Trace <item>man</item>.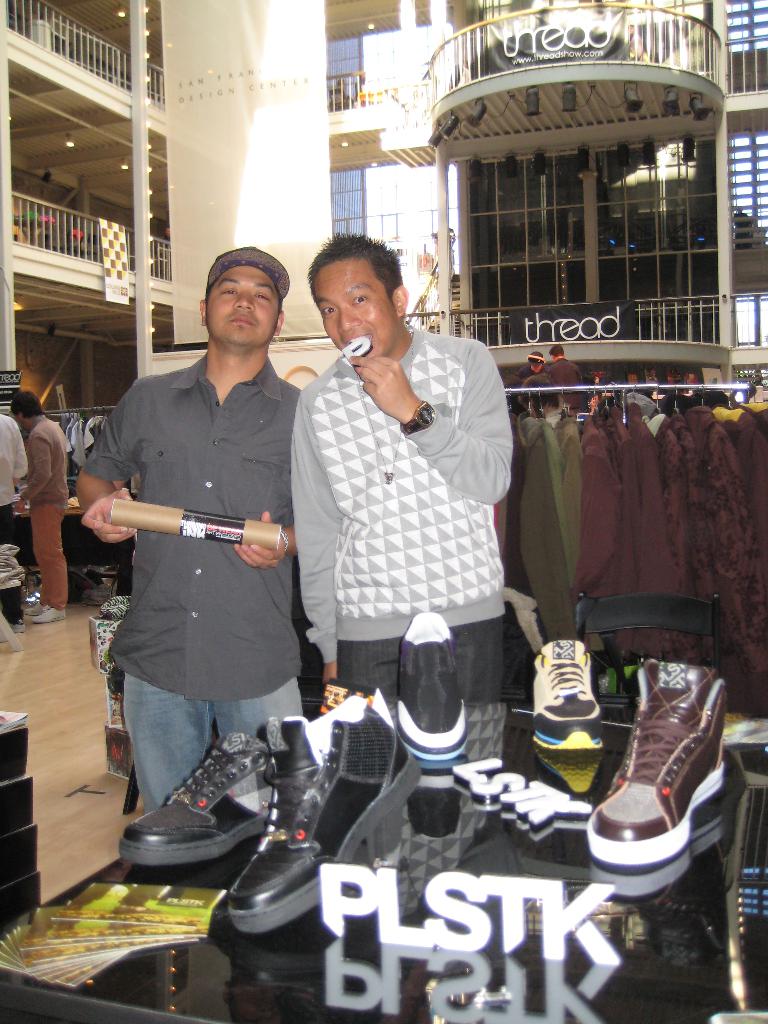
Traced to (518, 353, 545, 384).
